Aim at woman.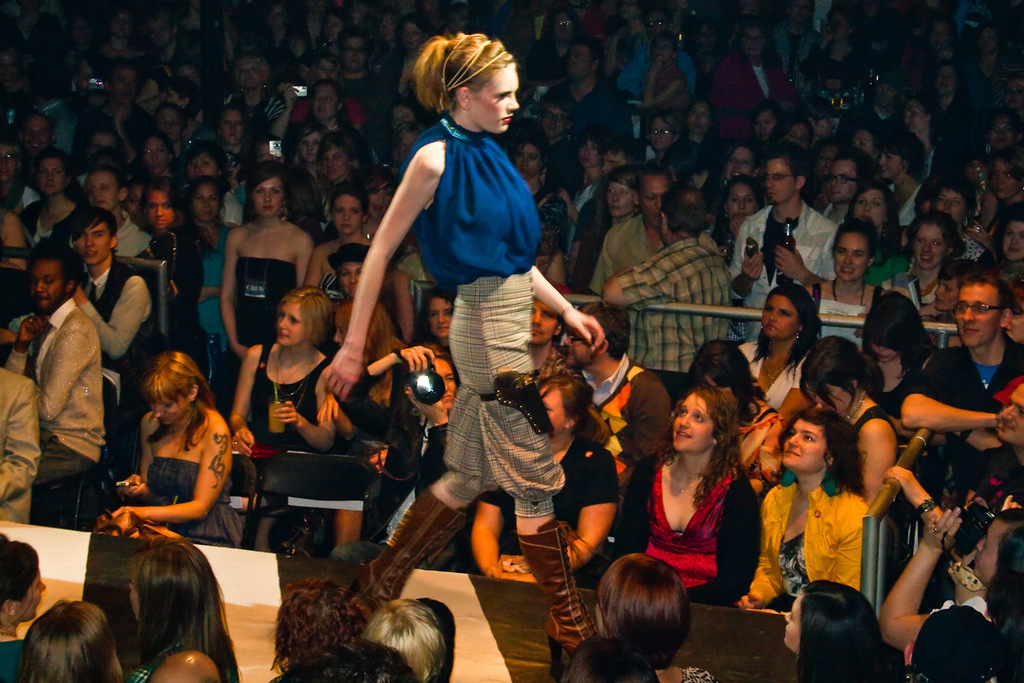
Aimed at <bbox>710, 138, 773, 223</bbox>.
